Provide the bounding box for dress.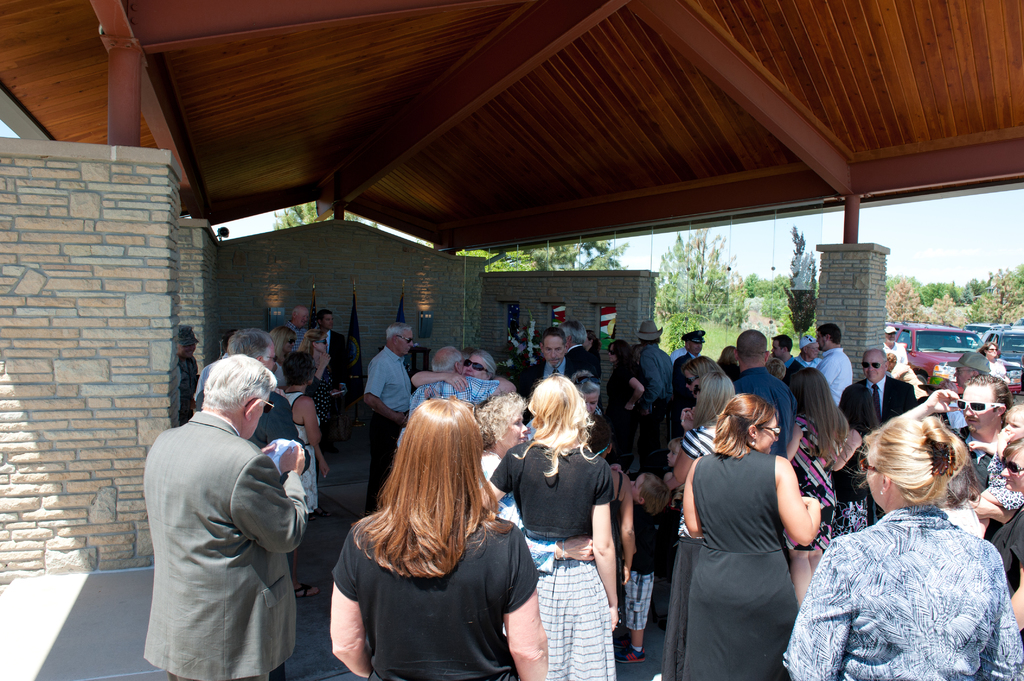
792, 419, 840, 552.
